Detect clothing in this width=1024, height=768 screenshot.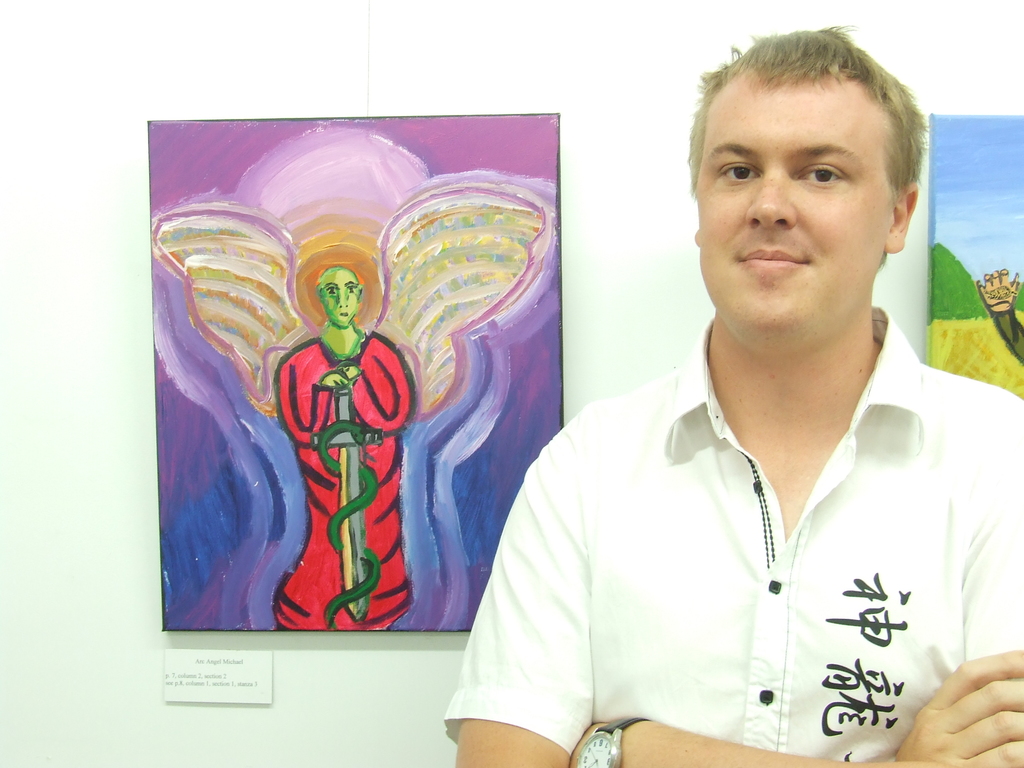
Detection: (272, 339, 413, 634).
